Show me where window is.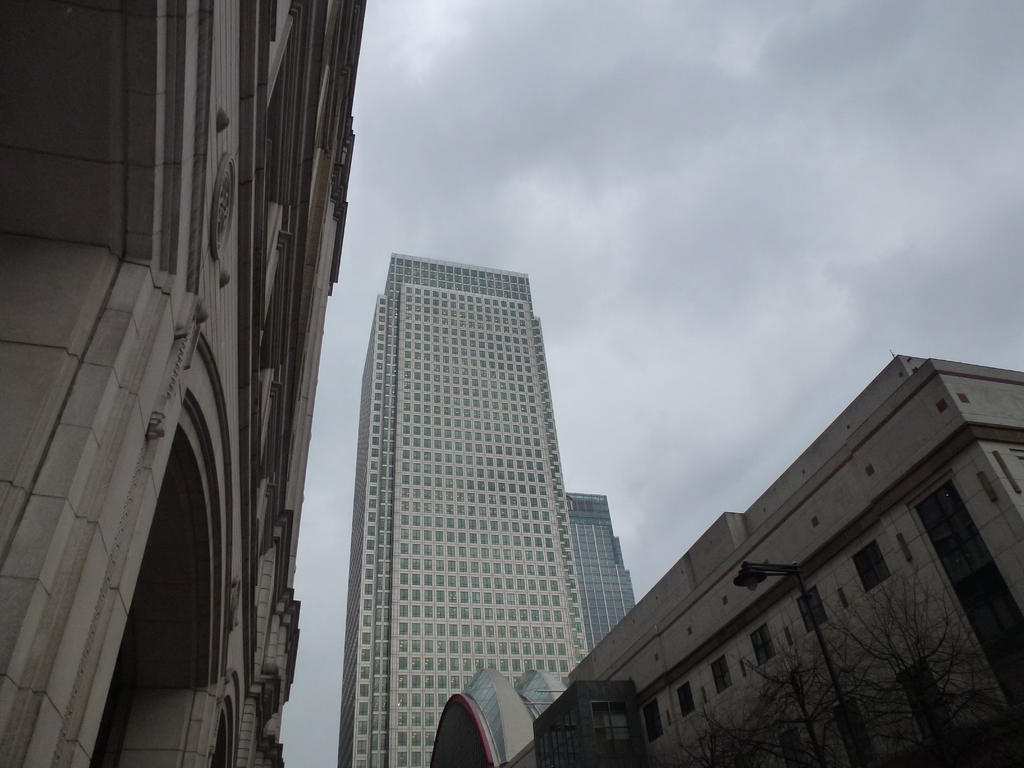
window is at <box>798,586,829,638</box>.
